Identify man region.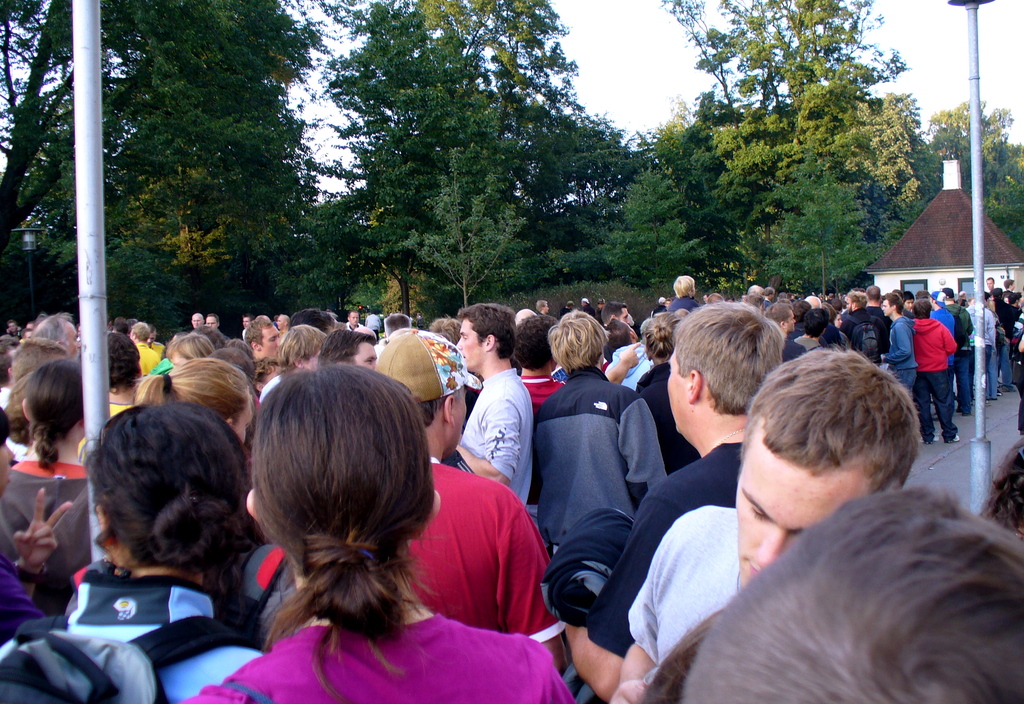
Region: {"x1": 537, "y1": 300, "x2": 553, "y2": 318}.
